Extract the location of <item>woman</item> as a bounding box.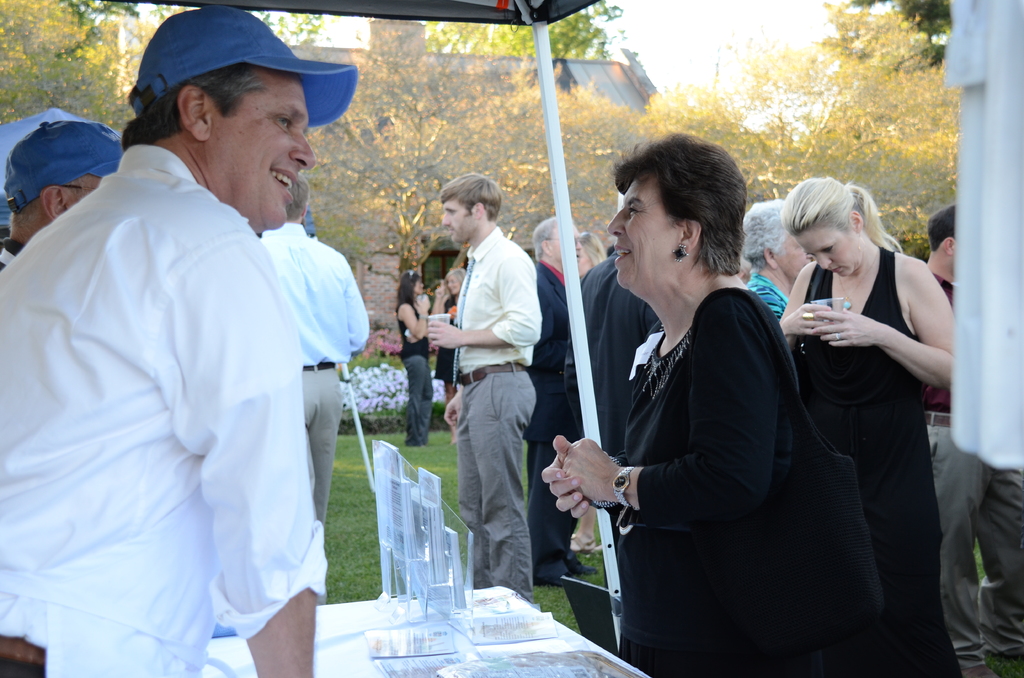
568,136,844,677.
